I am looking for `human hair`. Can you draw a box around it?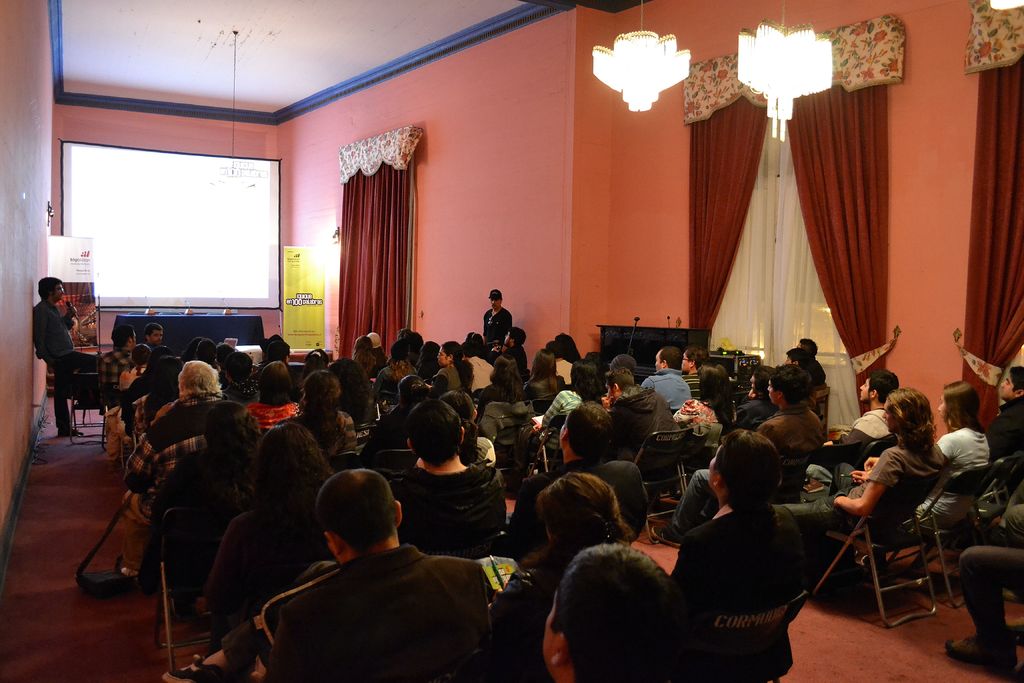
Sure, the bounding box is l=548, t=543, r=673, b=682.
